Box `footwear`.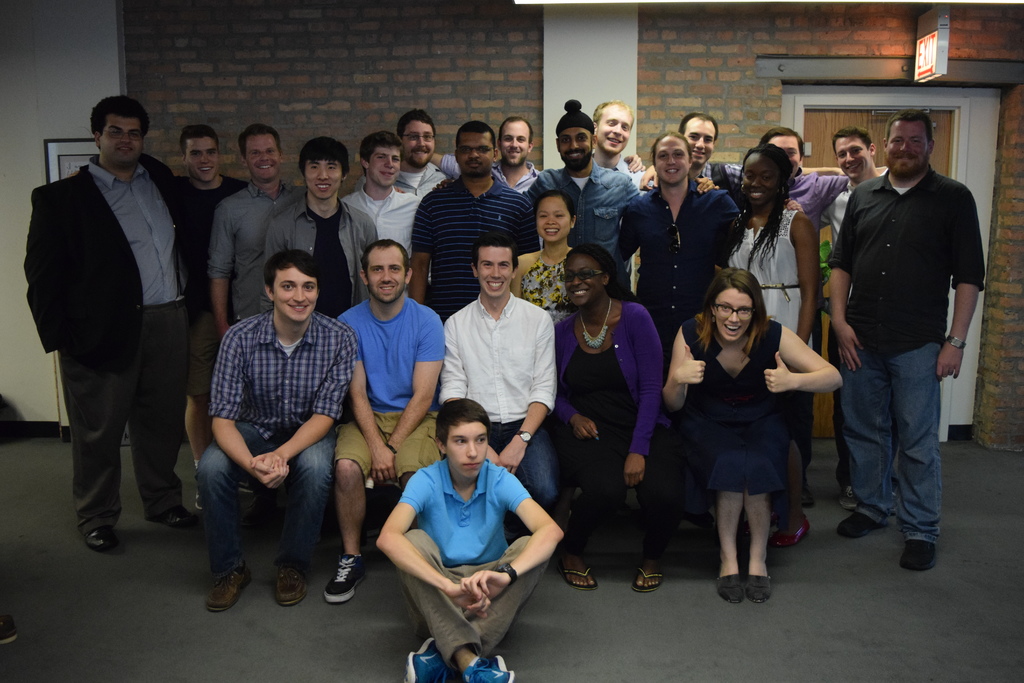
bbox(323, 553, 367, 600).
